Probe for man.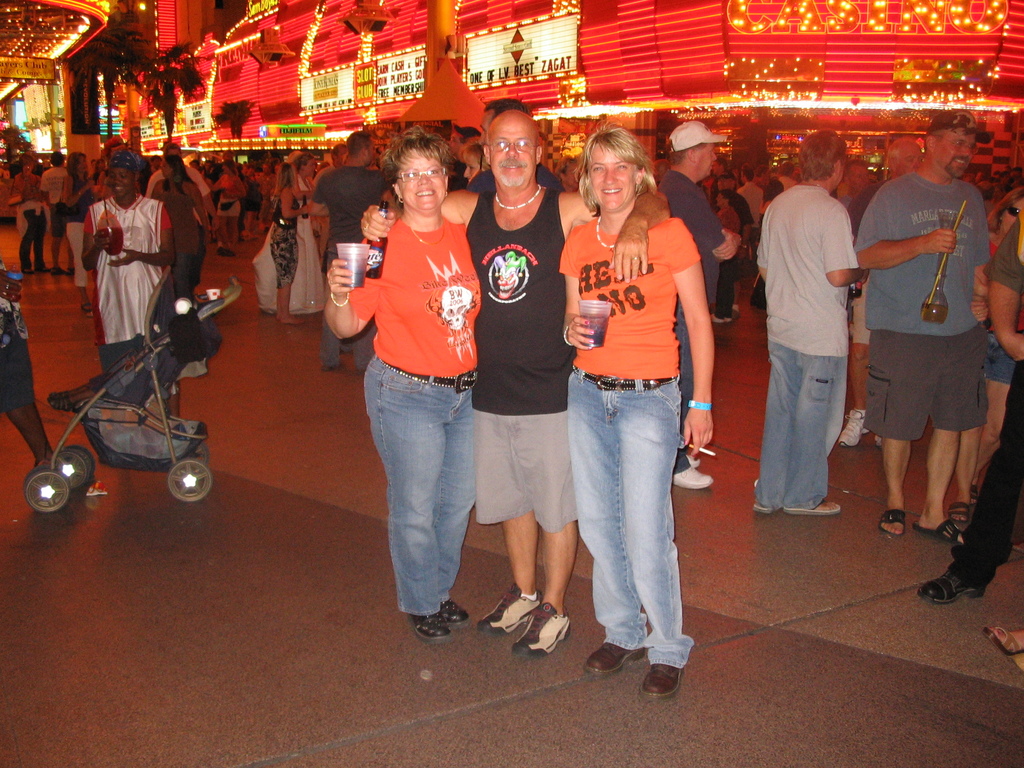
Probe result: (x1=360, y1=106, x2=668, y2=660).
